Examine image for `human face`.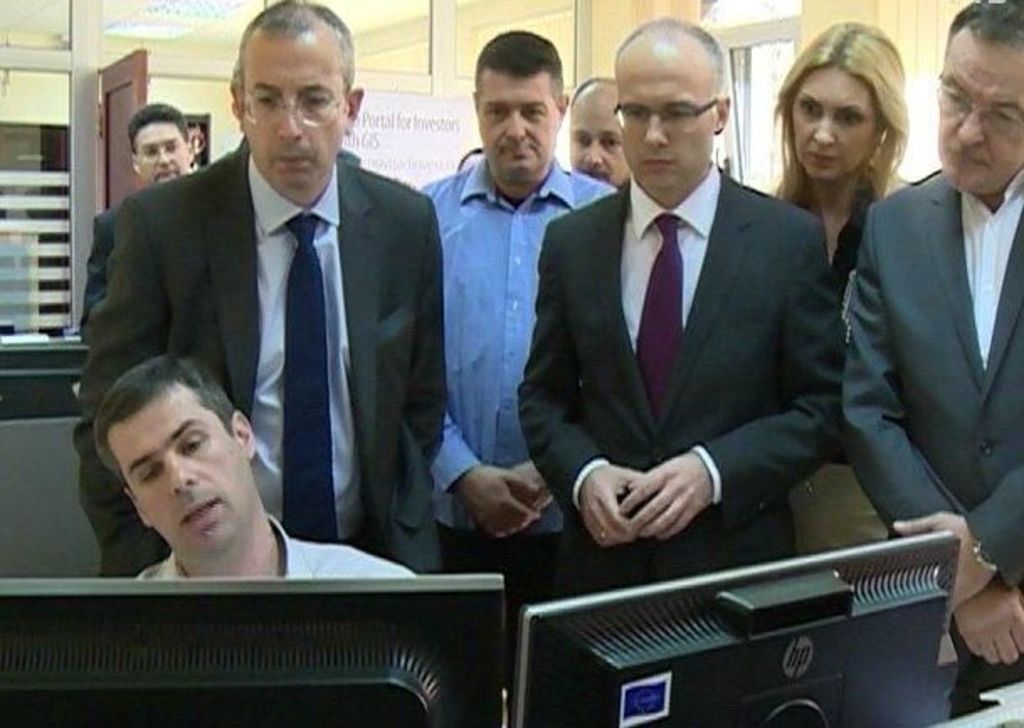
Examination result: (left=478, top=71, right=563, bottom=180).
